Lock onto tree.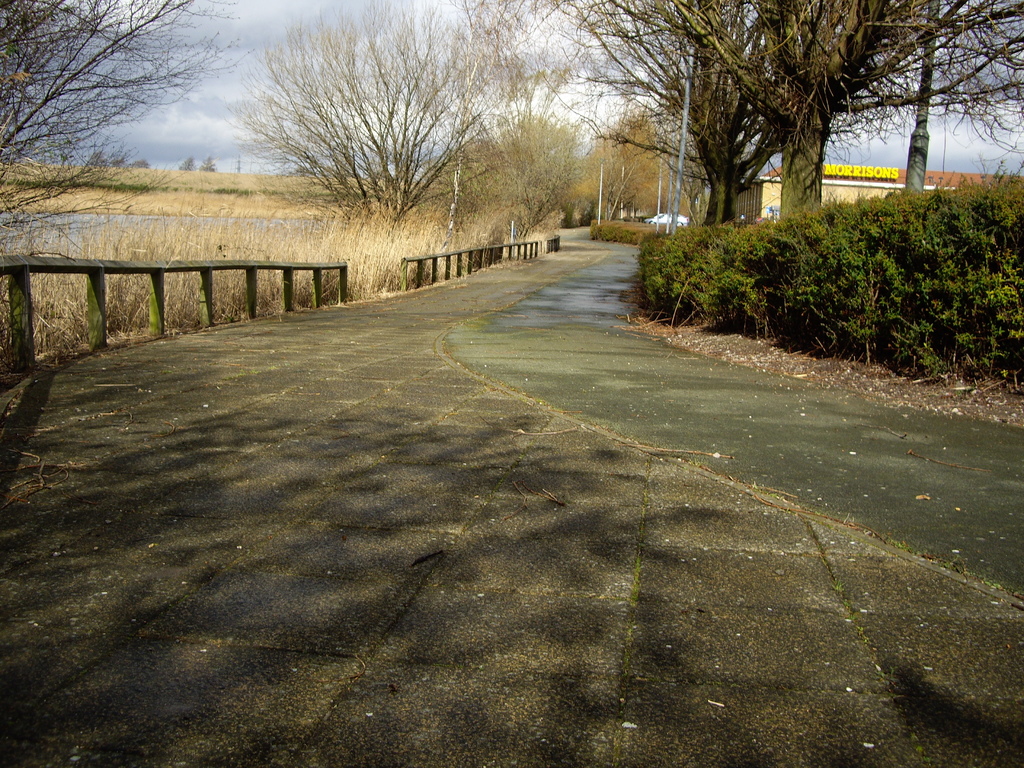
Locked: {"x1": 529, "y1": 0, "x2": 1020, "y2": 221}.
